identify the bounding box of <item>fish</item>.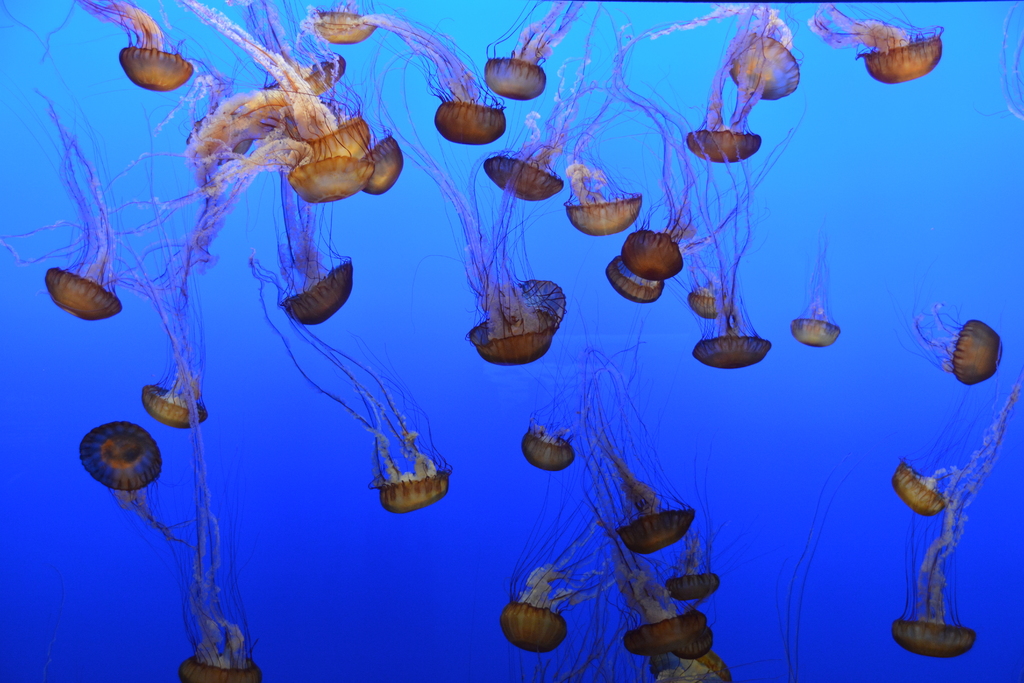
[x1=854, y1=18, x2=950, y2=90].
